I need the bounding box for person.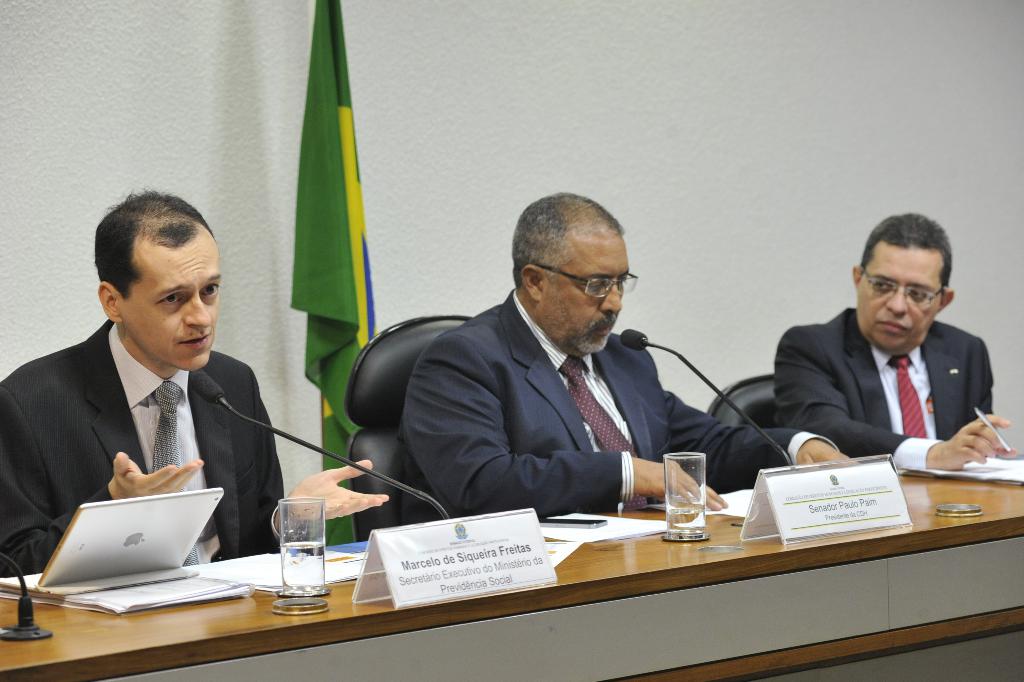
Here it is: bbox(755, 208, 1008, 496).
